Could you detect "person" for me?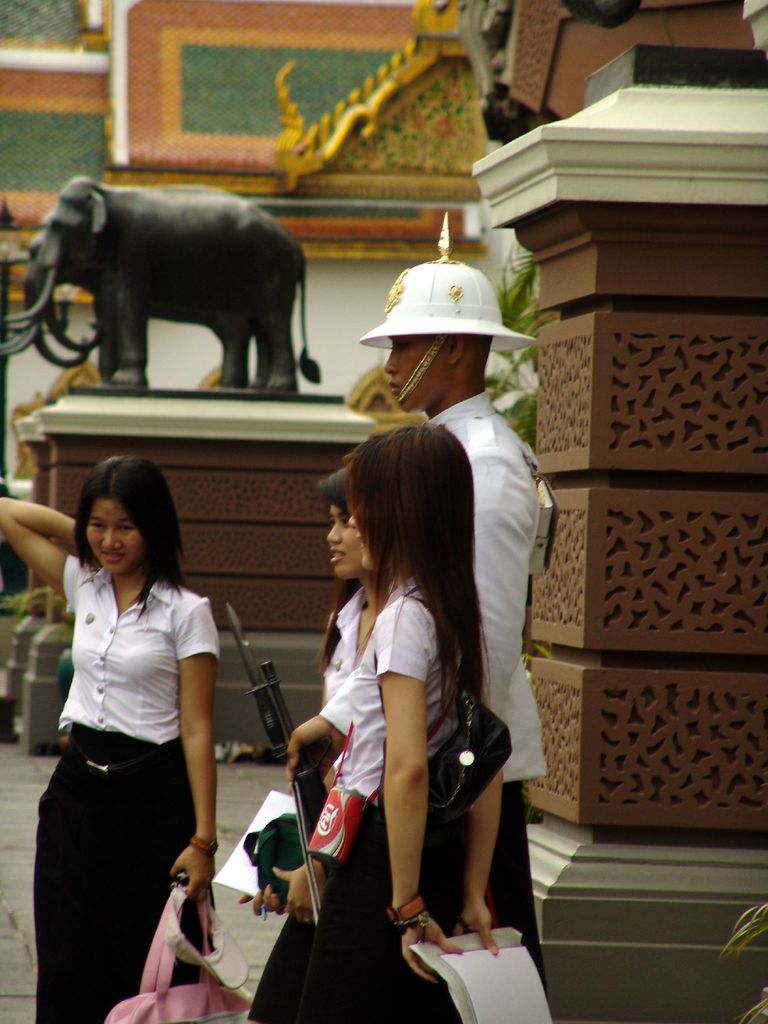
Detection result: box(287, 259, 553, 987).
